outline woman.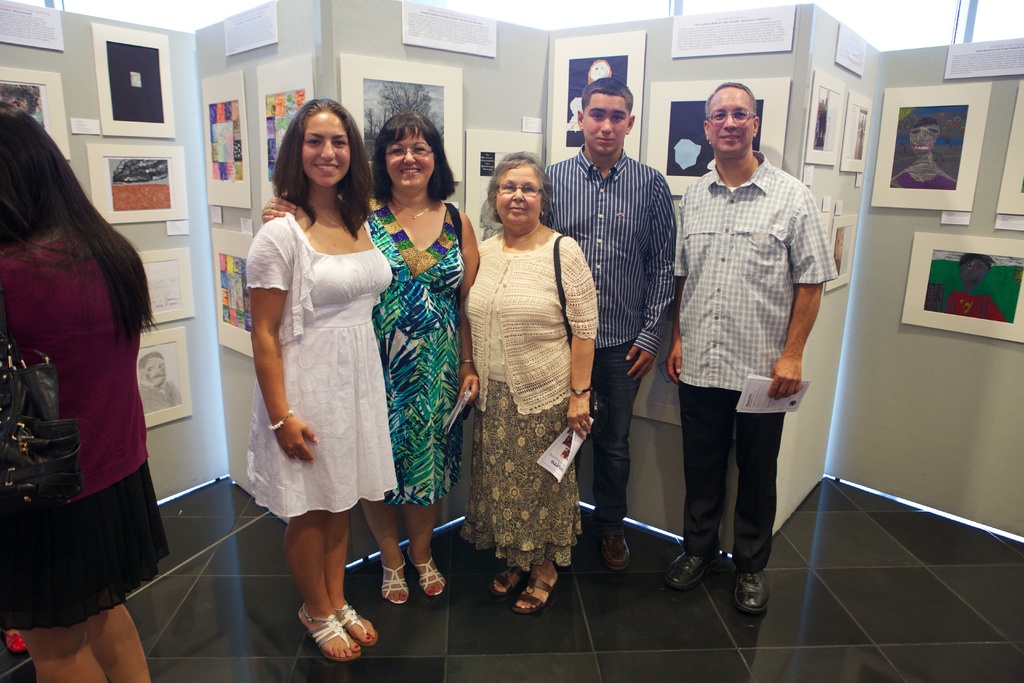
Outline: 463, 152, 596, 611.
